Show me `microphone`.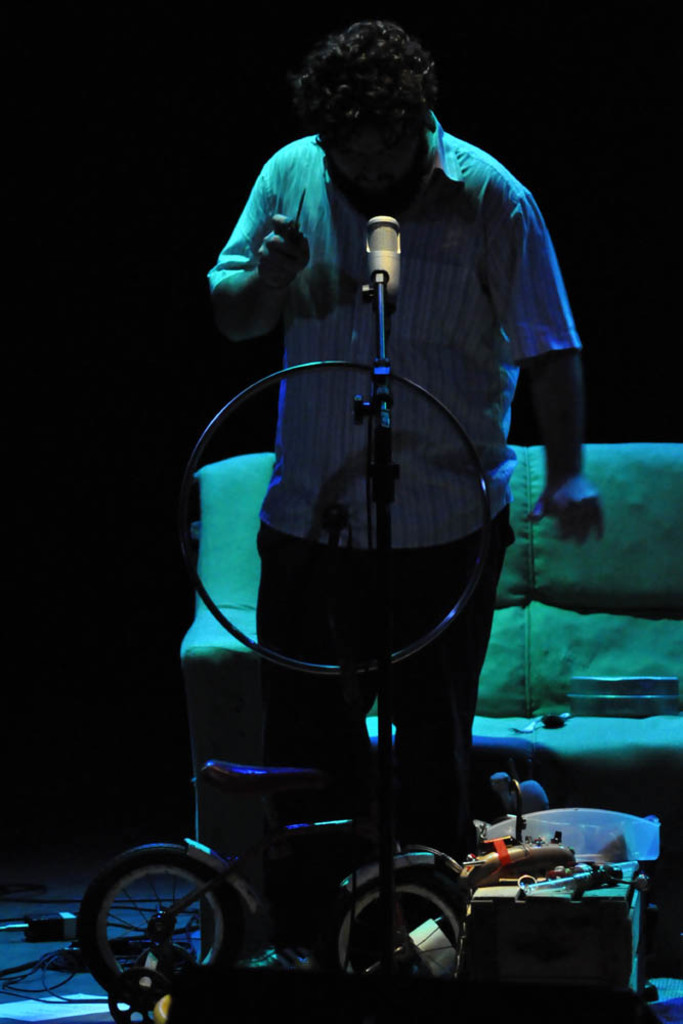
`microphone` is here: [left=364, top=210, right=402, bottom=298].
